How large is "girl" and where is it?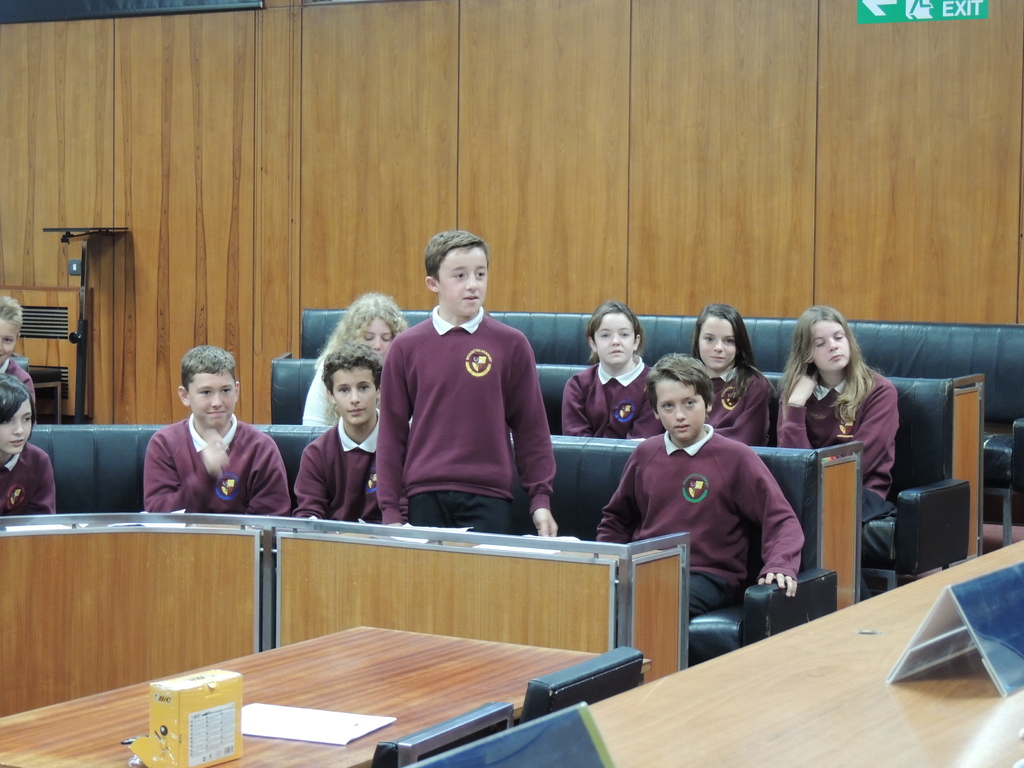
Bounding box: x1=0 y1=373 x2=58 y2=514.
